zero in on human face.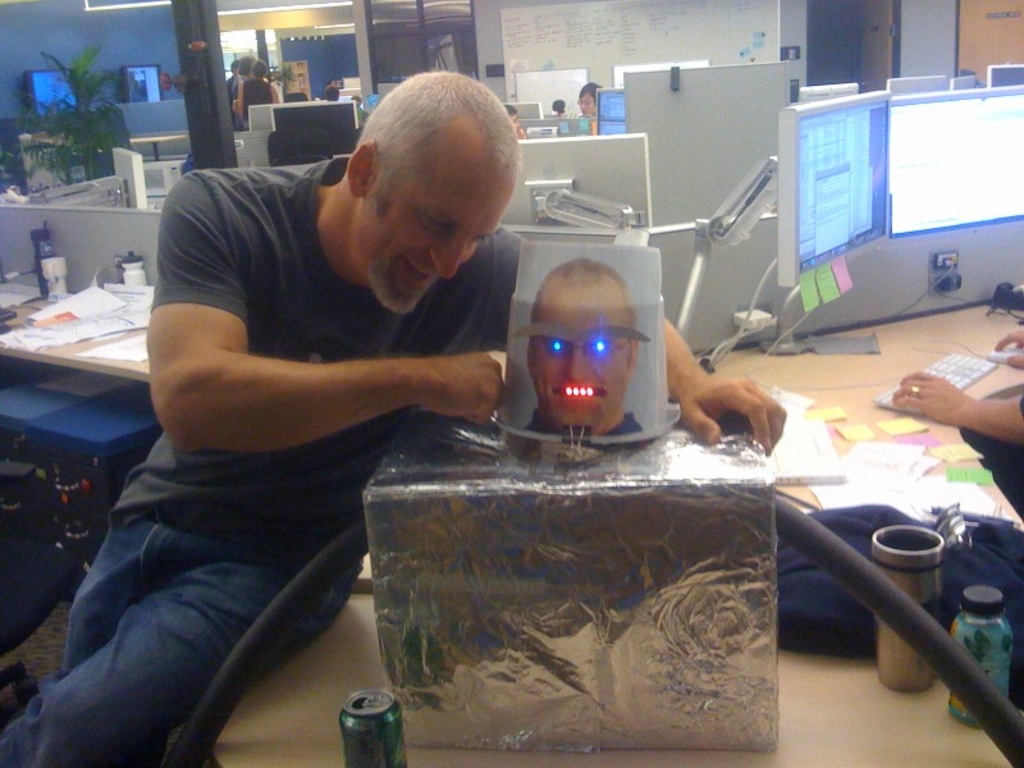
Zeroed in: 357,132,515,311.
